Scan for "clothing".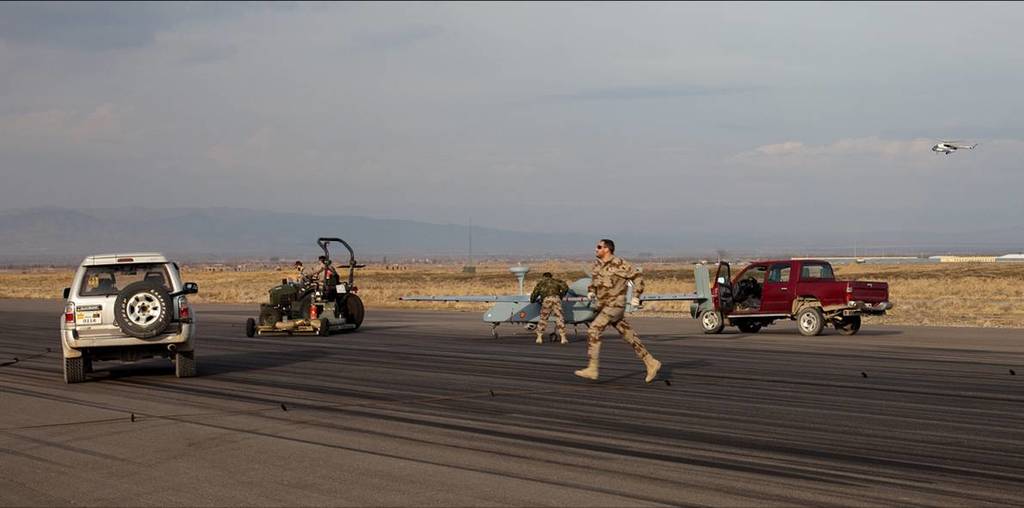
Scan result: l=534, t=276, r=569, b=335.
